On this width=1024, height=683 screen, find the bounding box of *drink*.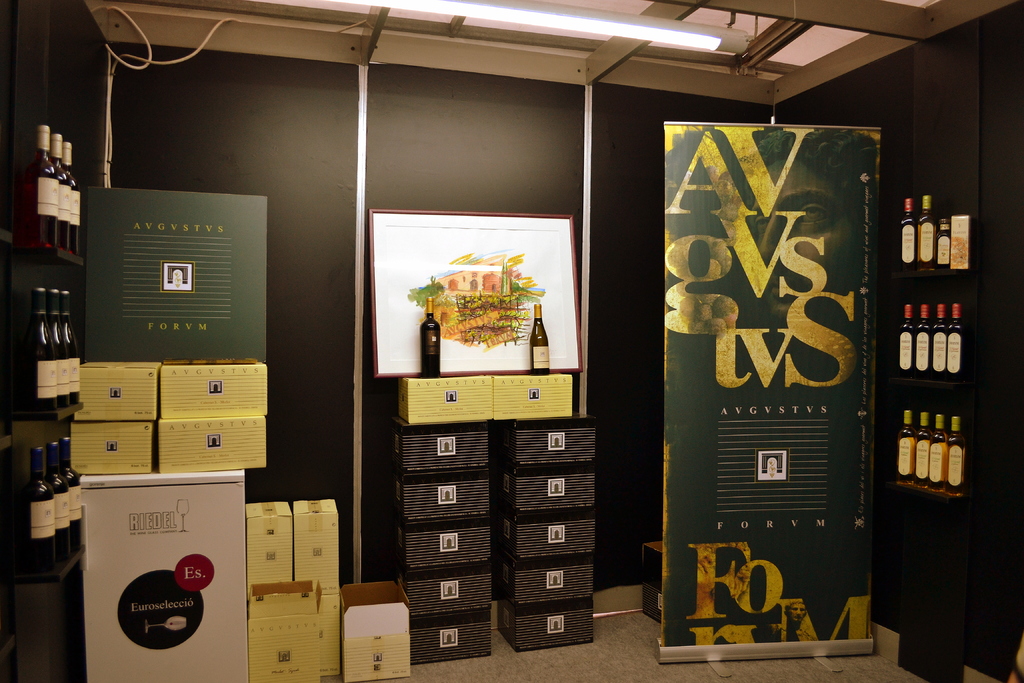
Bounding box: [left=47, top=135, right=70, bottom=254].
